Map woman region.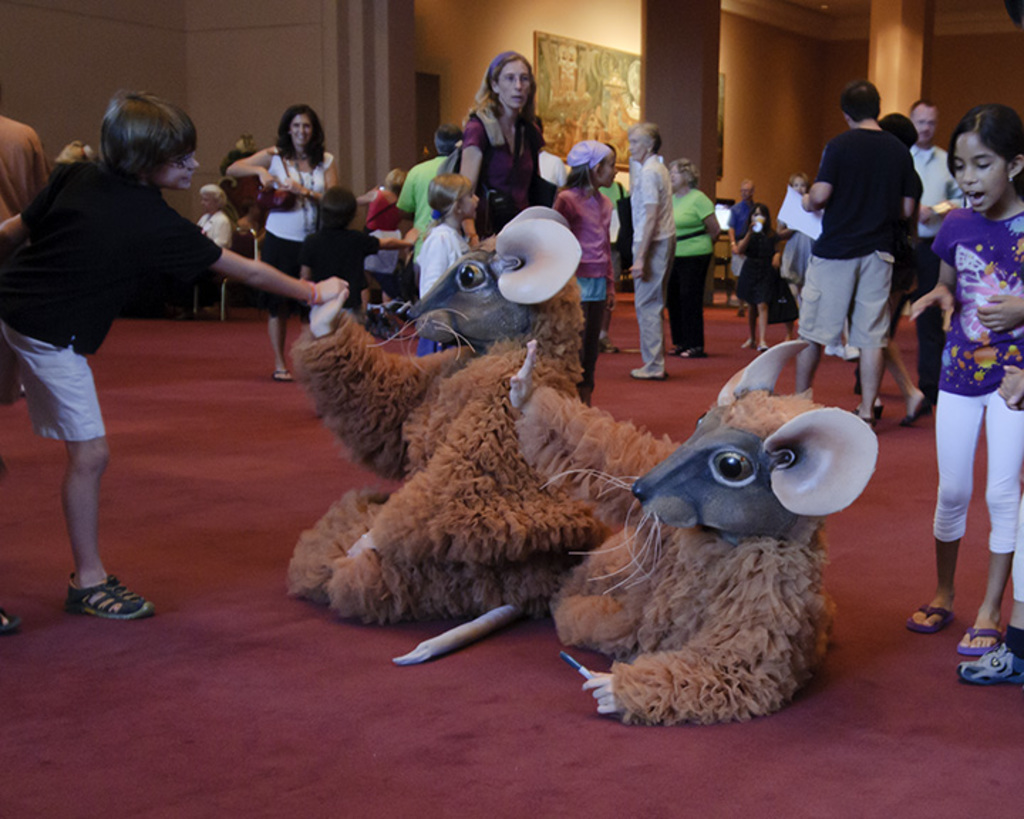
Mapped to [x1=457, y1=46, x2=546, y2=243].
